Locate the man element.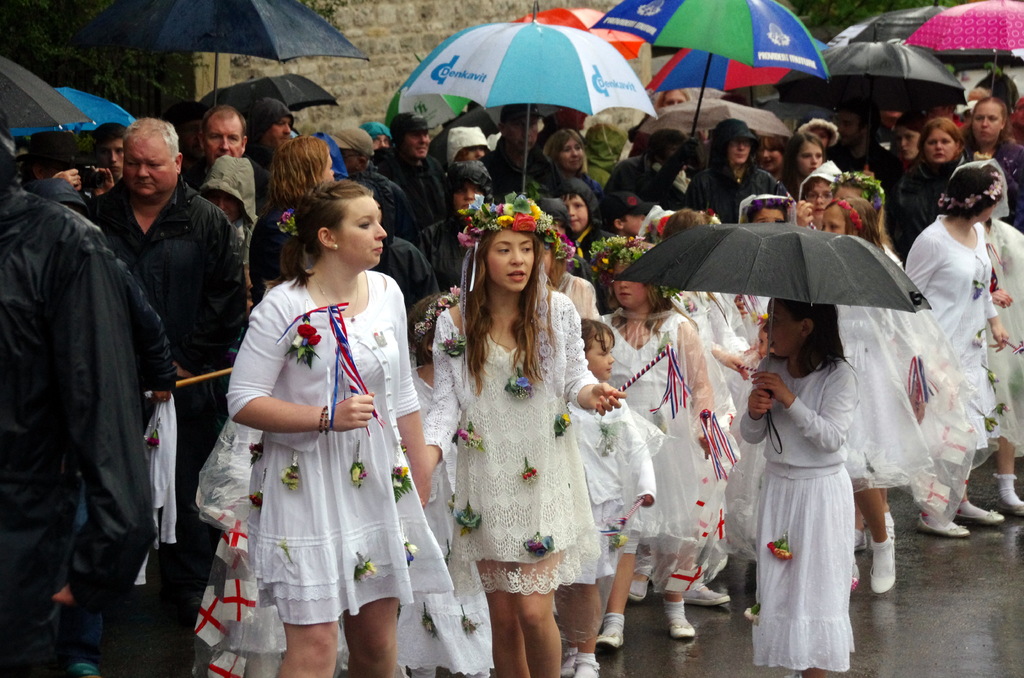
Element bbox: detection(326, 129, 425, 249).
